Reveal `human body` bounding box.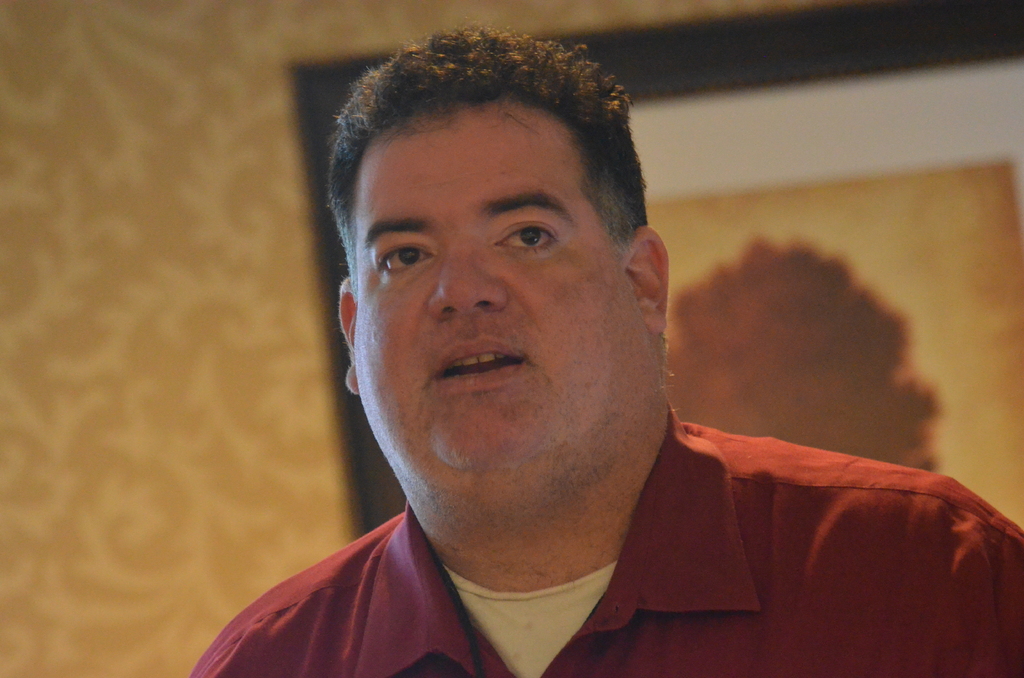
Revealed: (234, 107, 972, 659).
